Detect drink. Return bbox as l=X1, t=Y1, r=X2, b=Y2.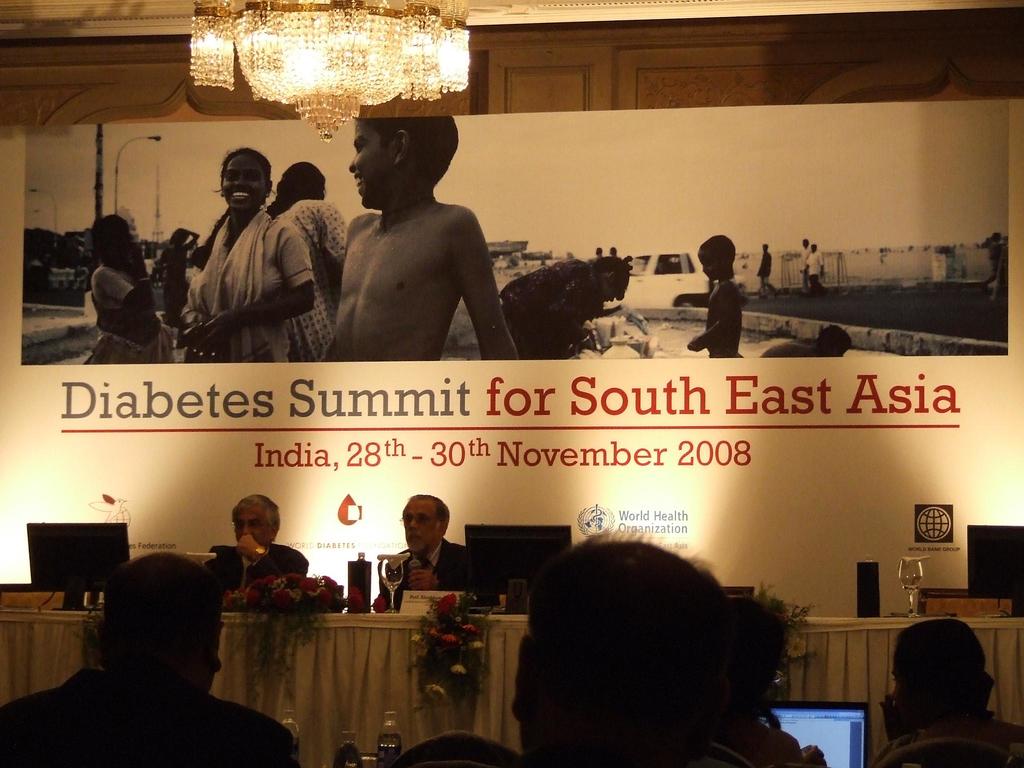
l=350, t=557, r=374, b=606.
